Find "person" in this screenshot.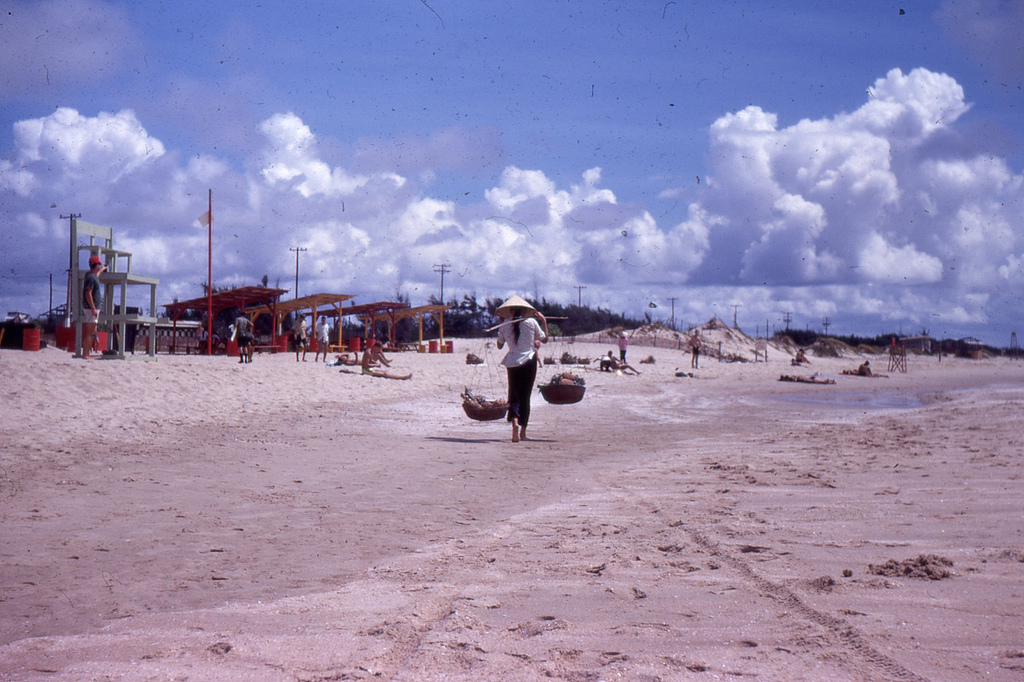
The bounding box for "person" is rect(290, 312, 308, 367).
